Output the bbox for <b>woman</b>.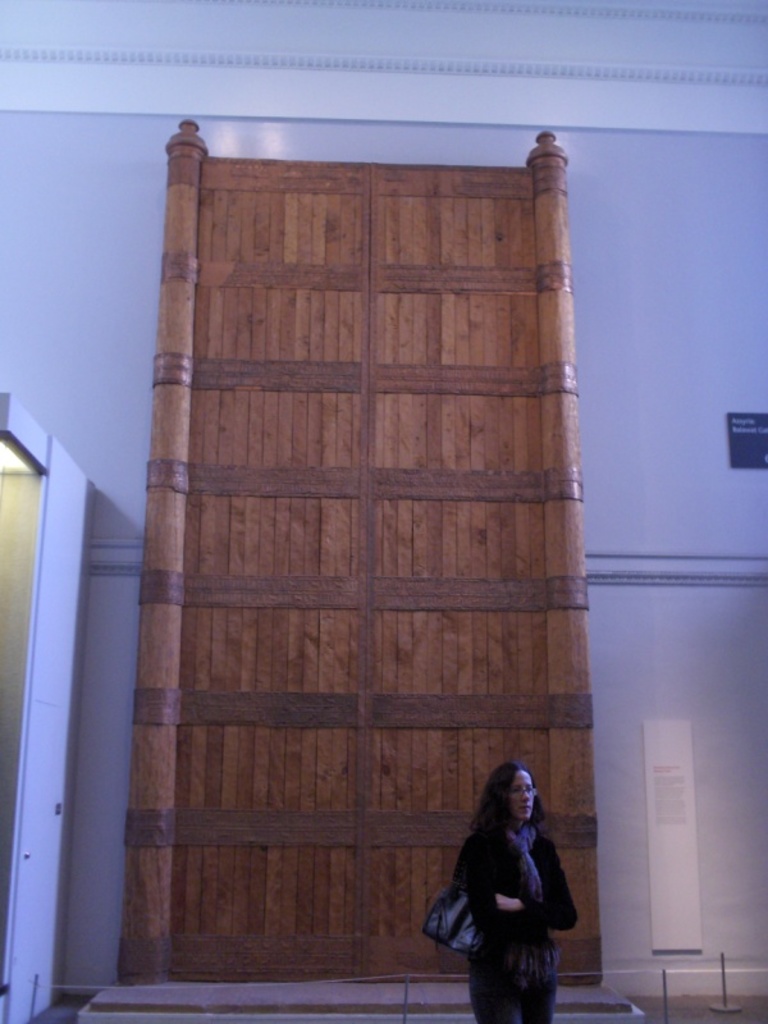
[458, 758, 580, 1023].
